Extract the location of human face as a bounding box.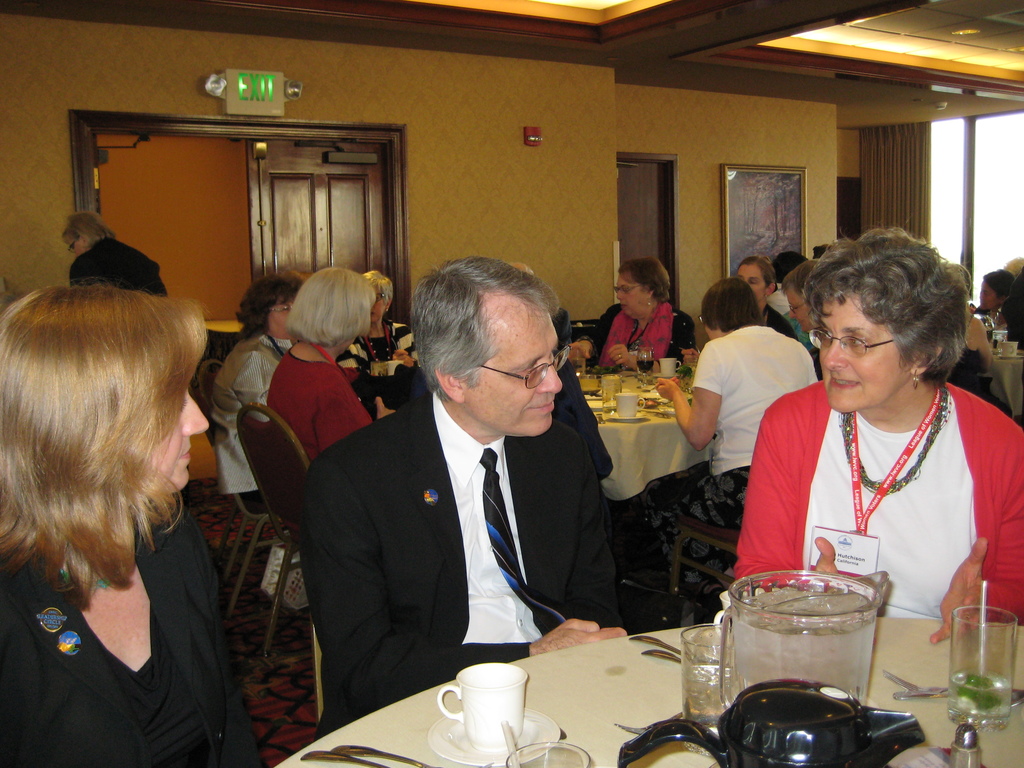
<bbox>463, 313, 563, 436</bbox>.
